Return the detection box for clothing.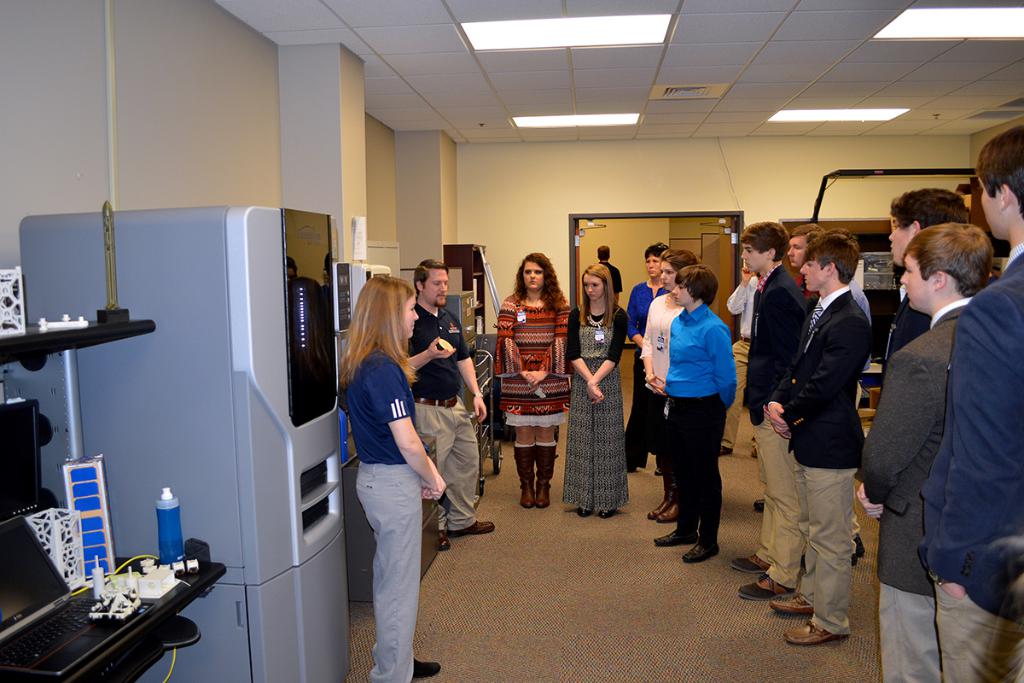
box=[852, 289, 975, 604].
